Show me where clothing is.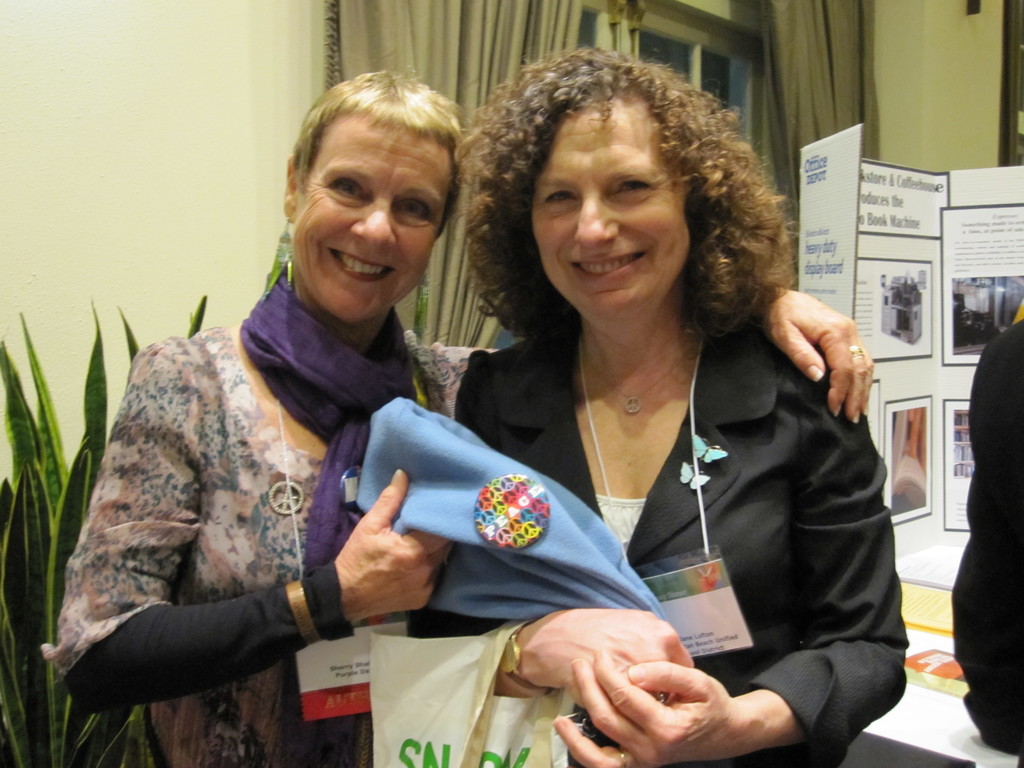
clothing is at [left=60, top=275, right=483, bottom=767].
